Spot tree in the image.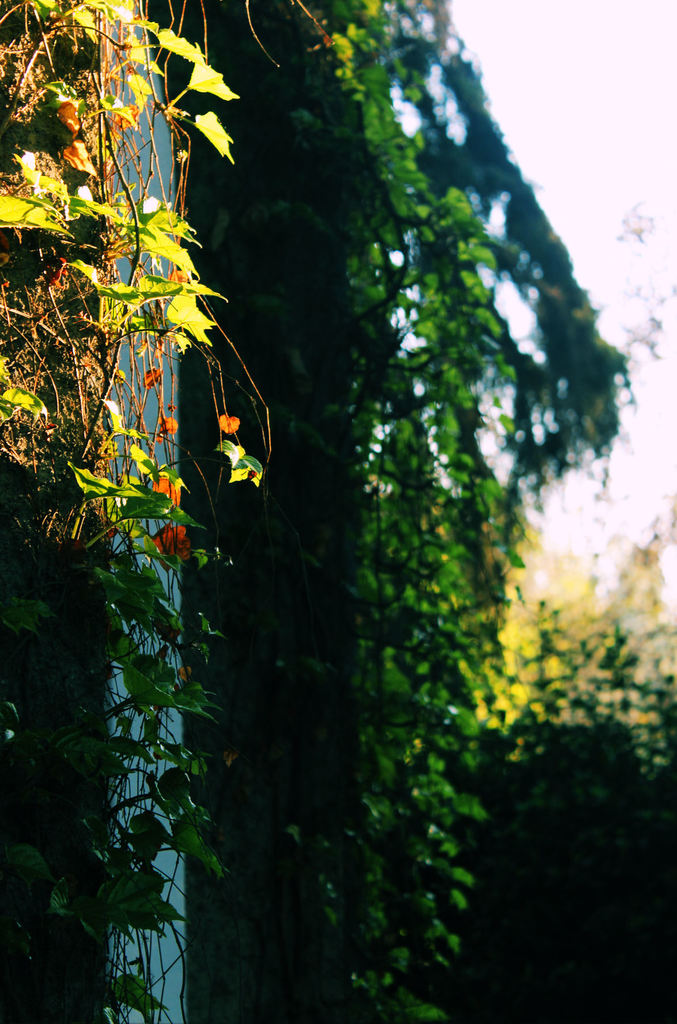
tree found at bbox=(405, 476, 676, 713).
